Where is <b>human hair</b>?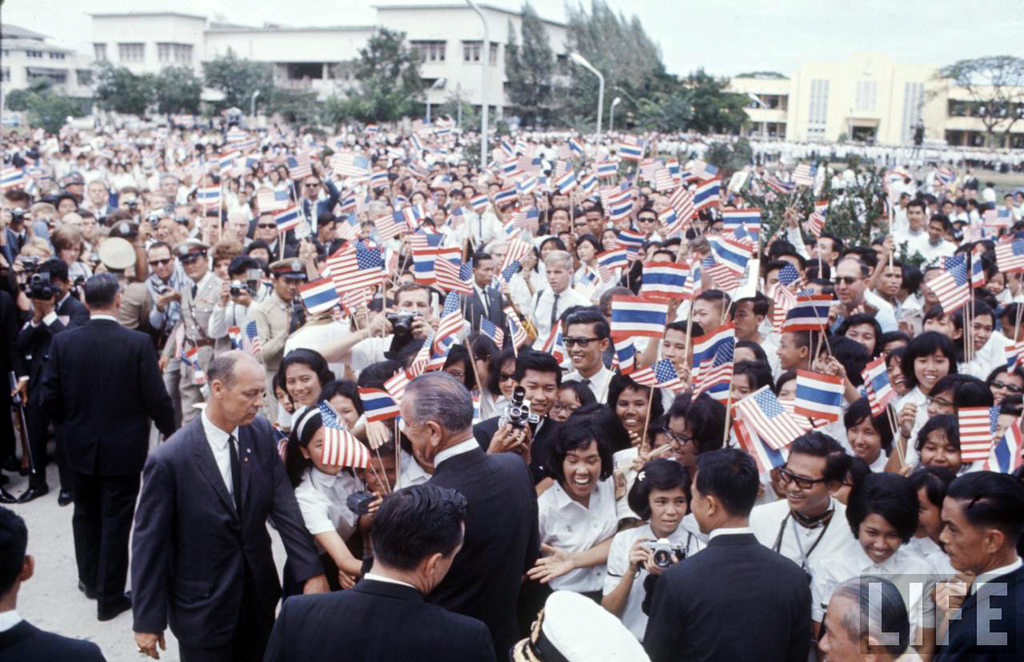
[357, 438, 395, 455].
